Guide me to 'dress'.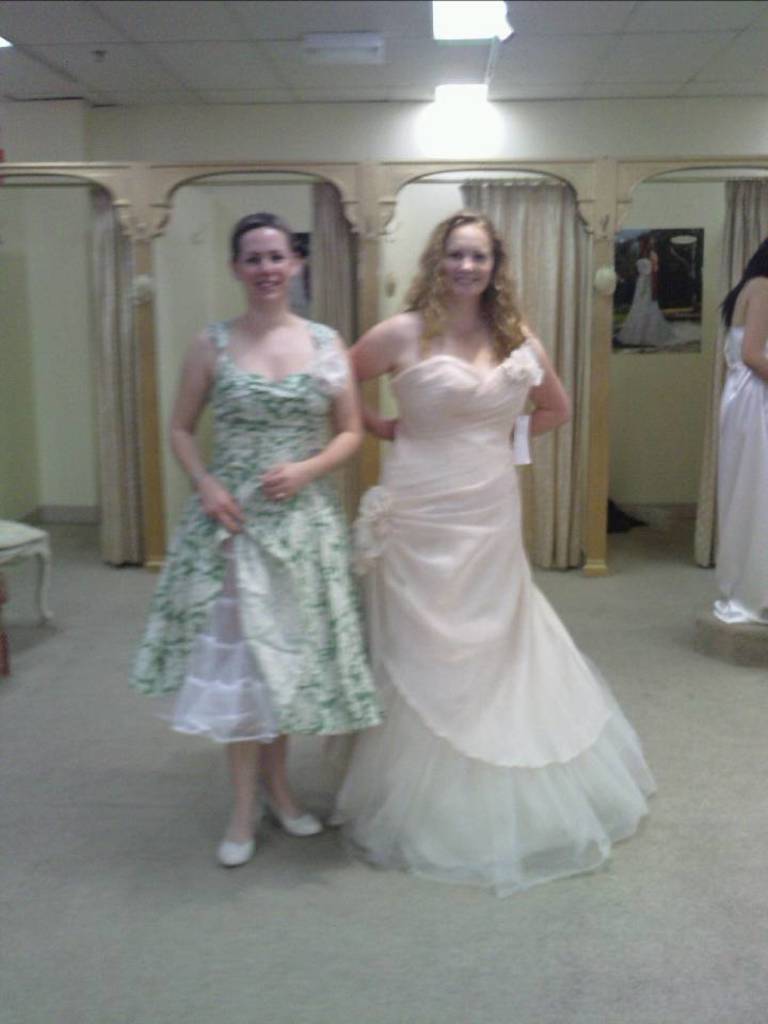
Guidance: {"x1": 613, "y1": 259, "x2": 683, "y2": 350}.
